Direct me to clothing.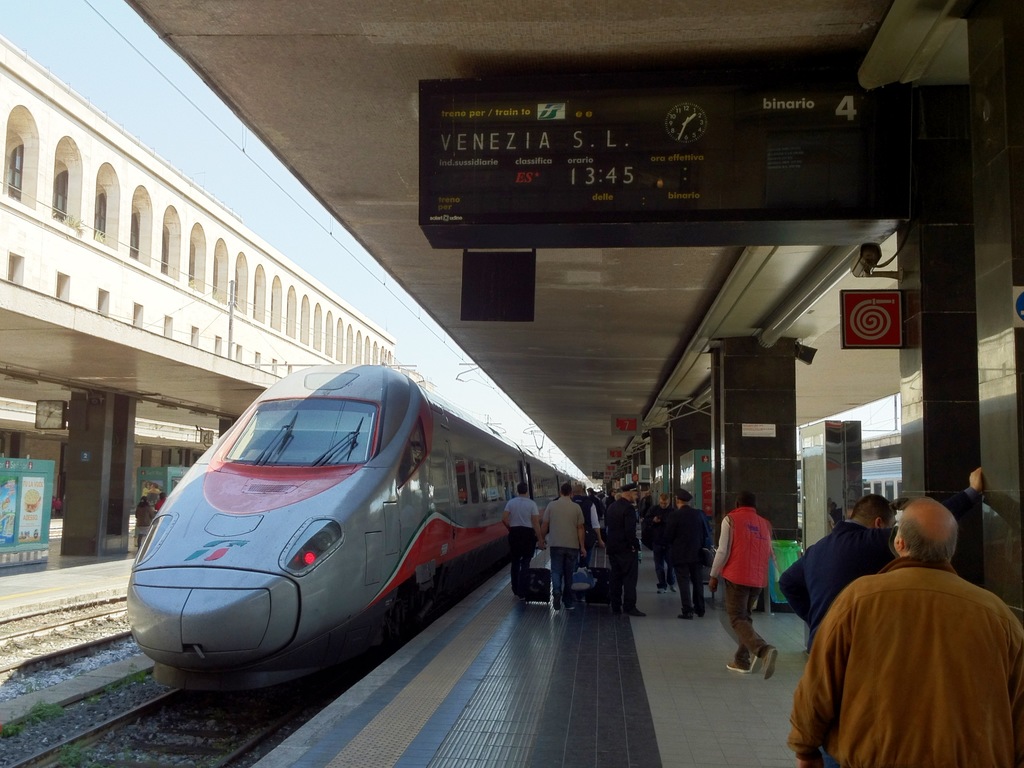
Direction: (584, 498, 599, 572).
